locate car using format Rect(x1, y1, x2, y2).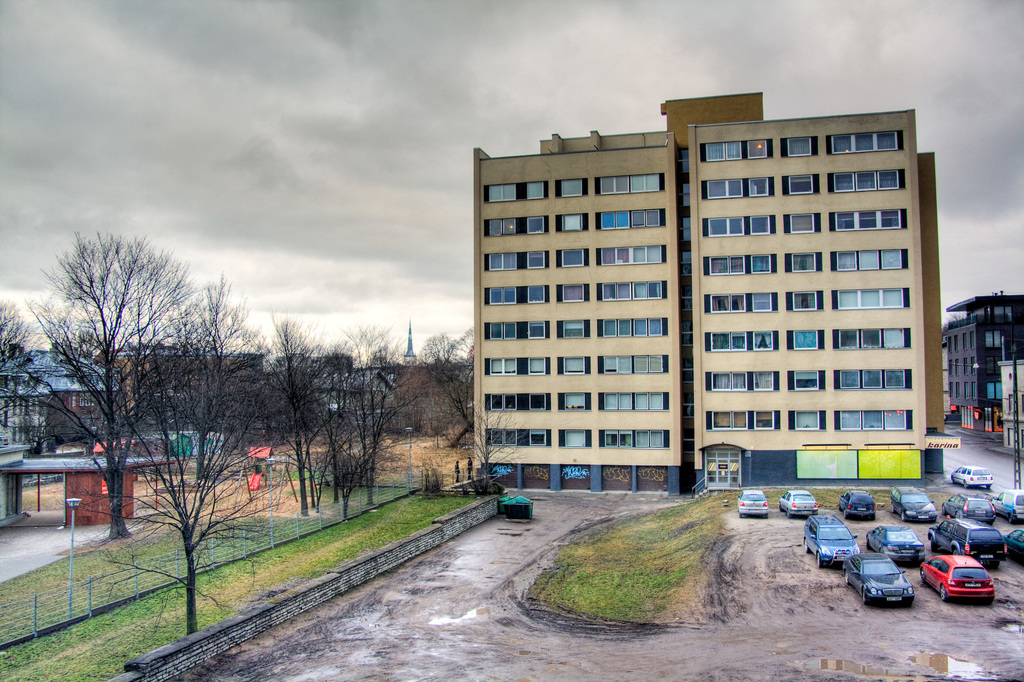
Rect(1009, 528, 1023, 561).
